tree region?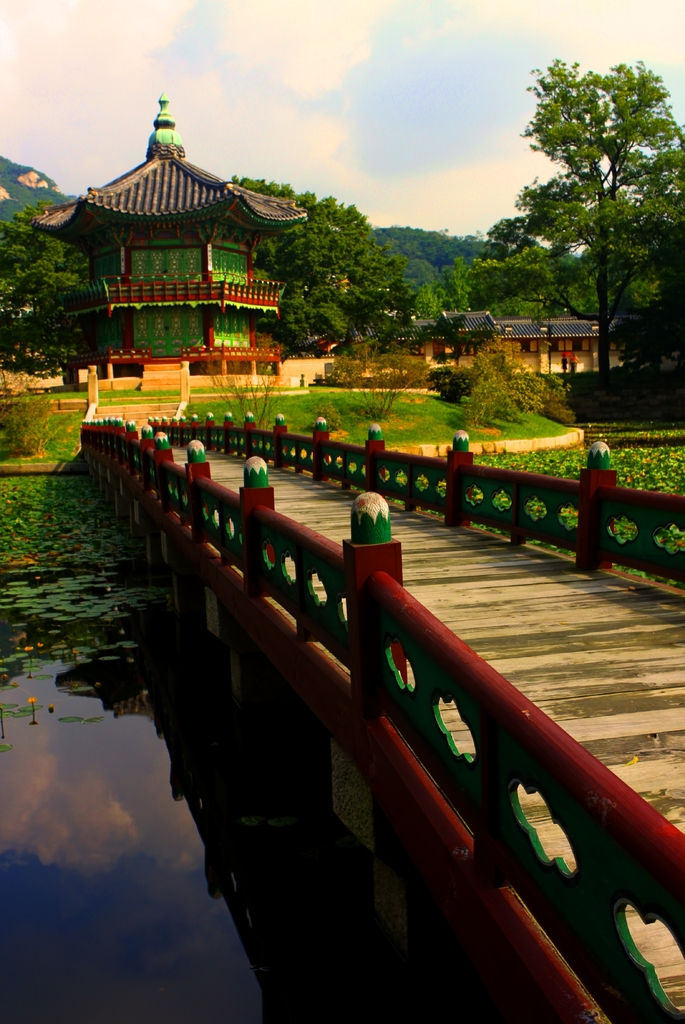
bbox=(238, 170, 407, 357)
